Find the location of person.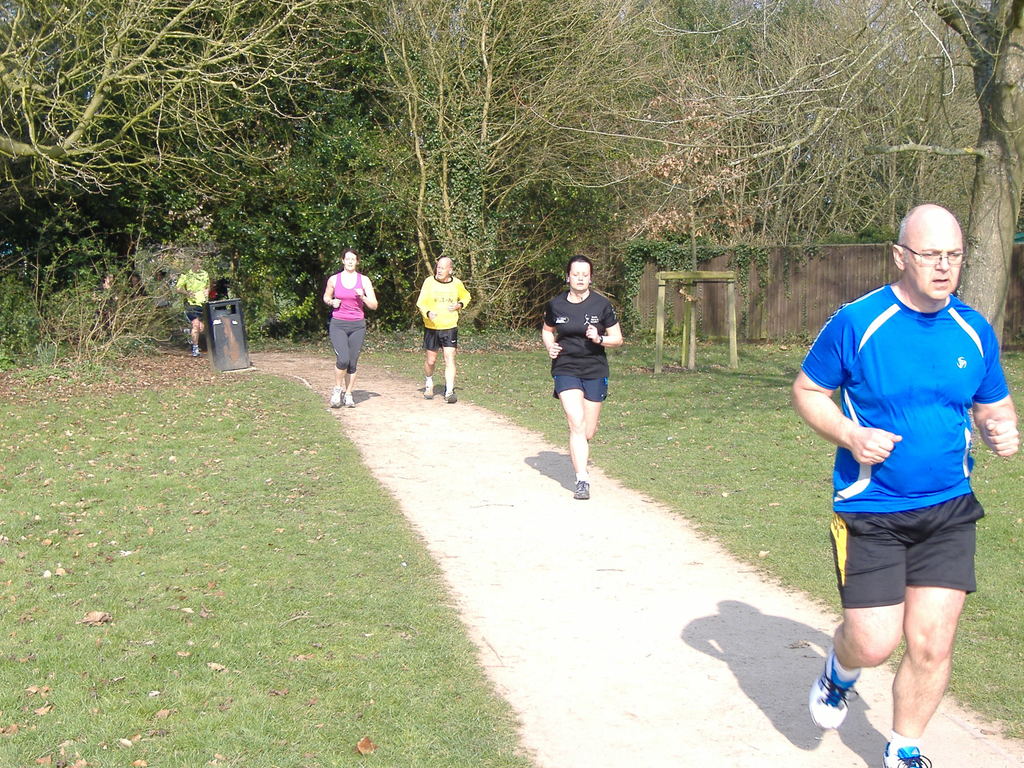
Location: <bbox>542, 255, 625, 497</bbox>.
